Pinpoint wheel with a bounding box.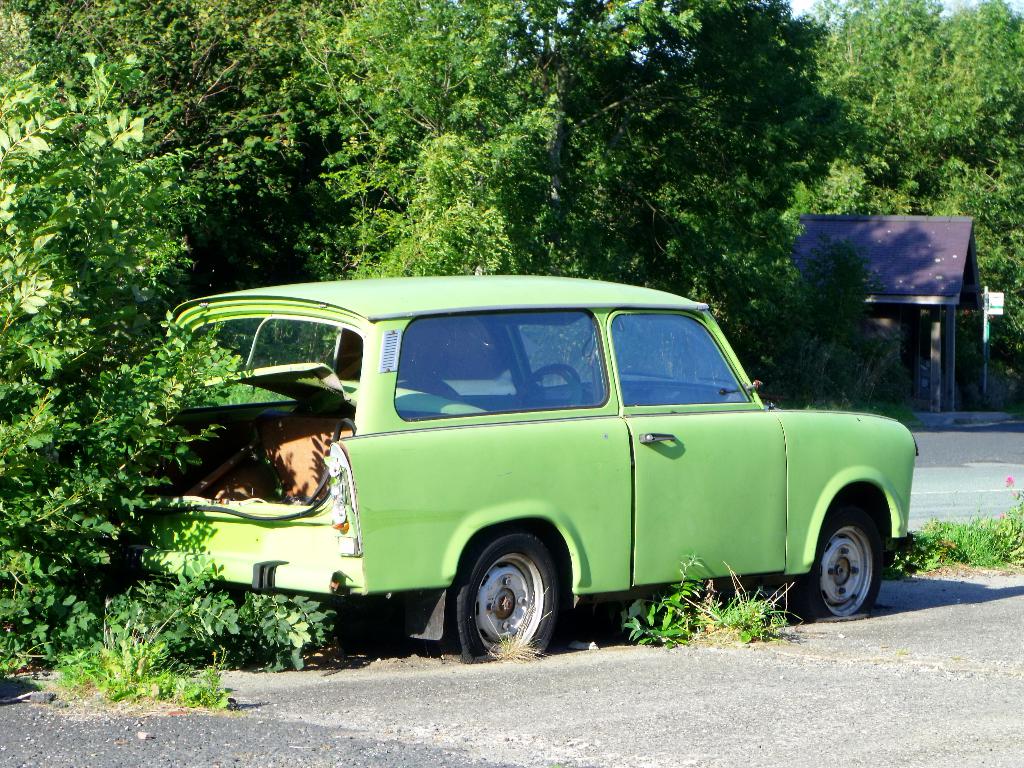
[x1=788, y1=499, x2=888, y2=625].
